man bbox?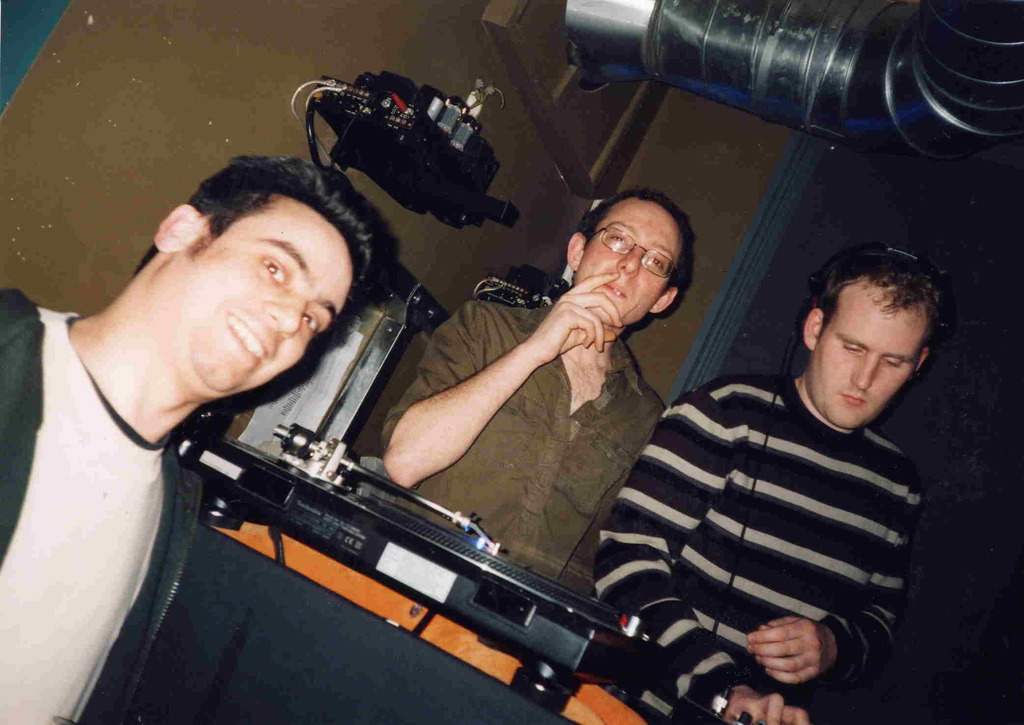
(600, 232, 970, 705)
